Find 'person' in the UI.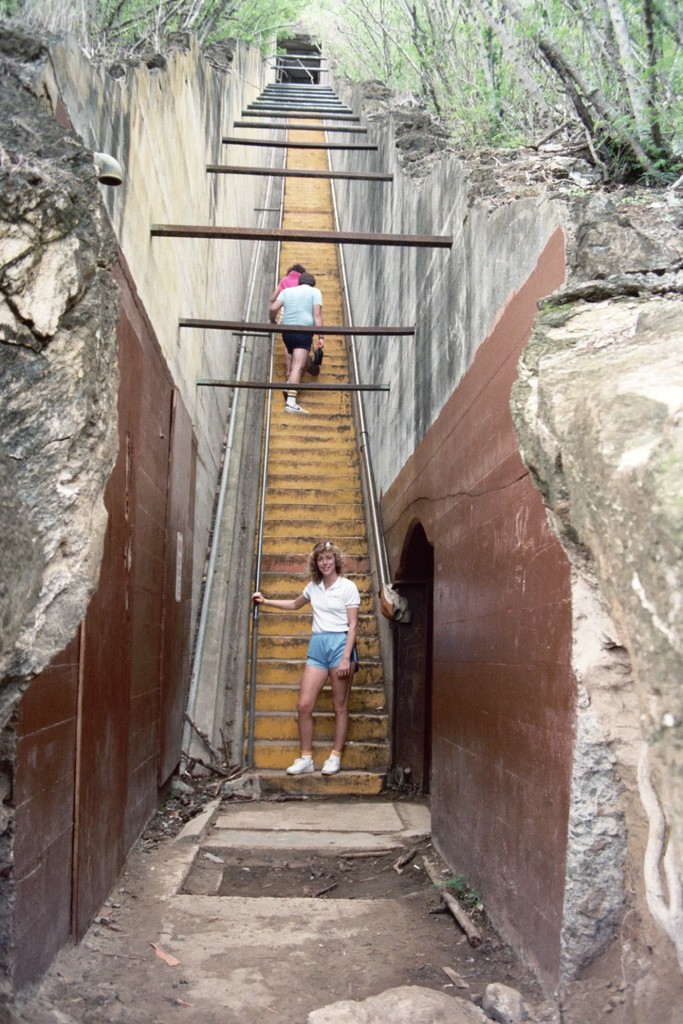
UI element at l=269, t=273, r=329, b=413.
